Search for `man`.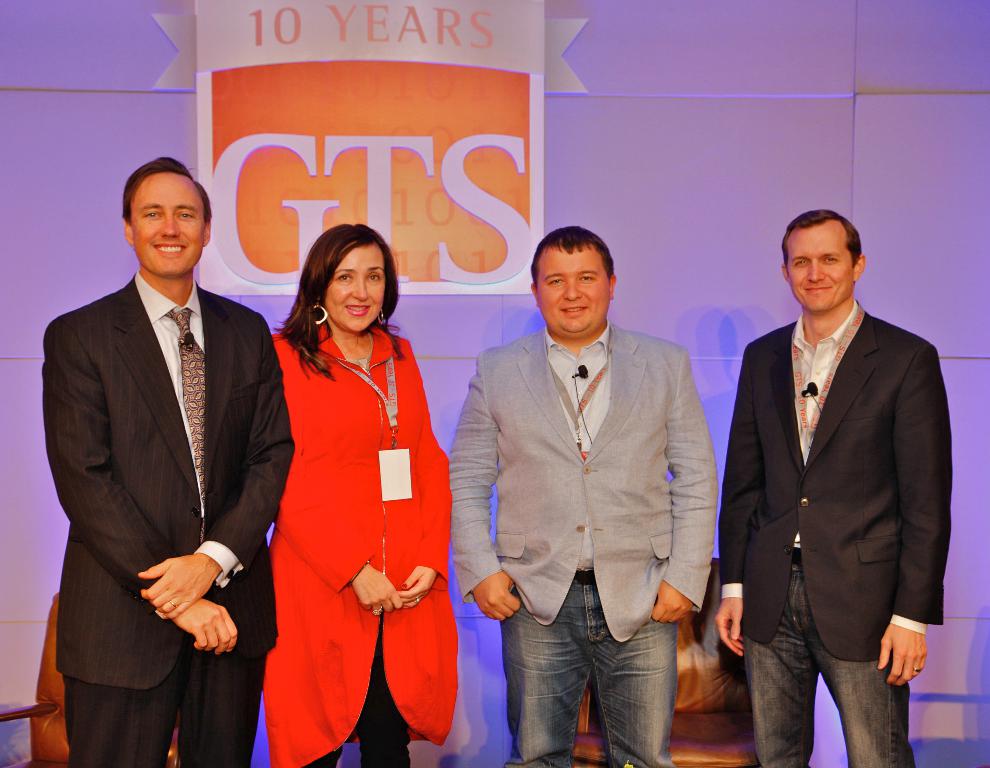
Found at (39,153,299,767).
